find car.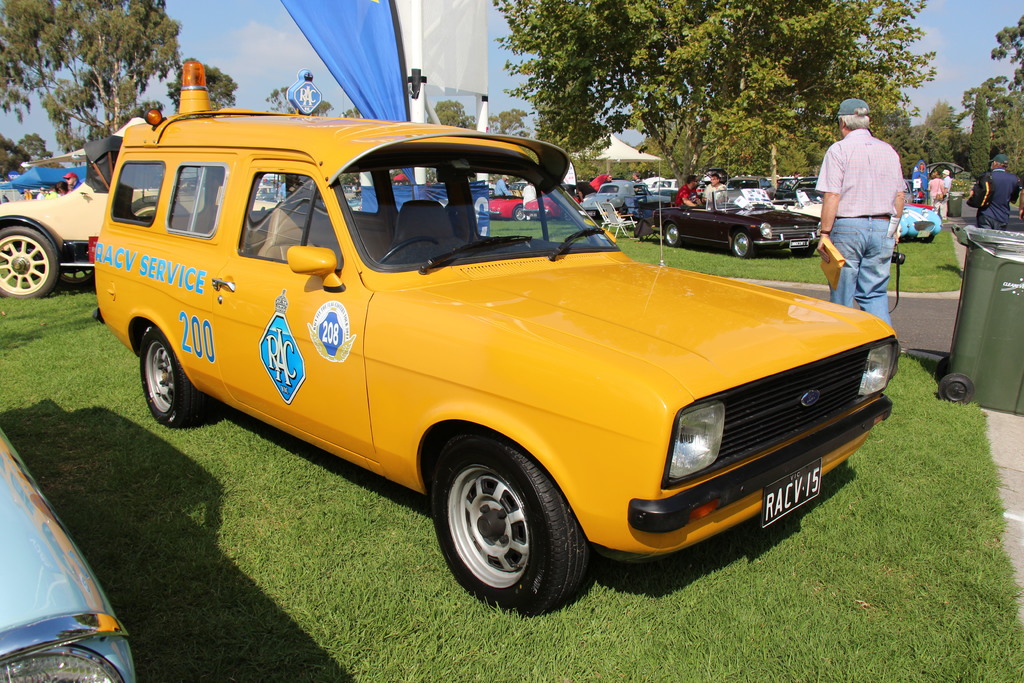
bbox=[522, 185, 581, 221].
